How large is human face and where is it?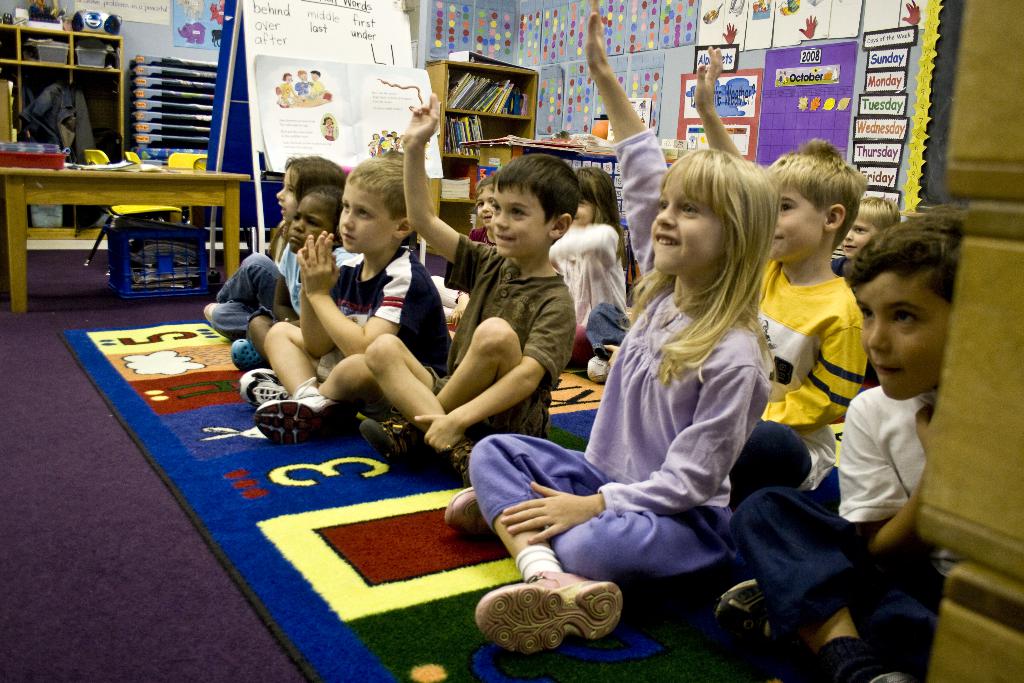
Bounding box: 470, 176, 495, 224.
